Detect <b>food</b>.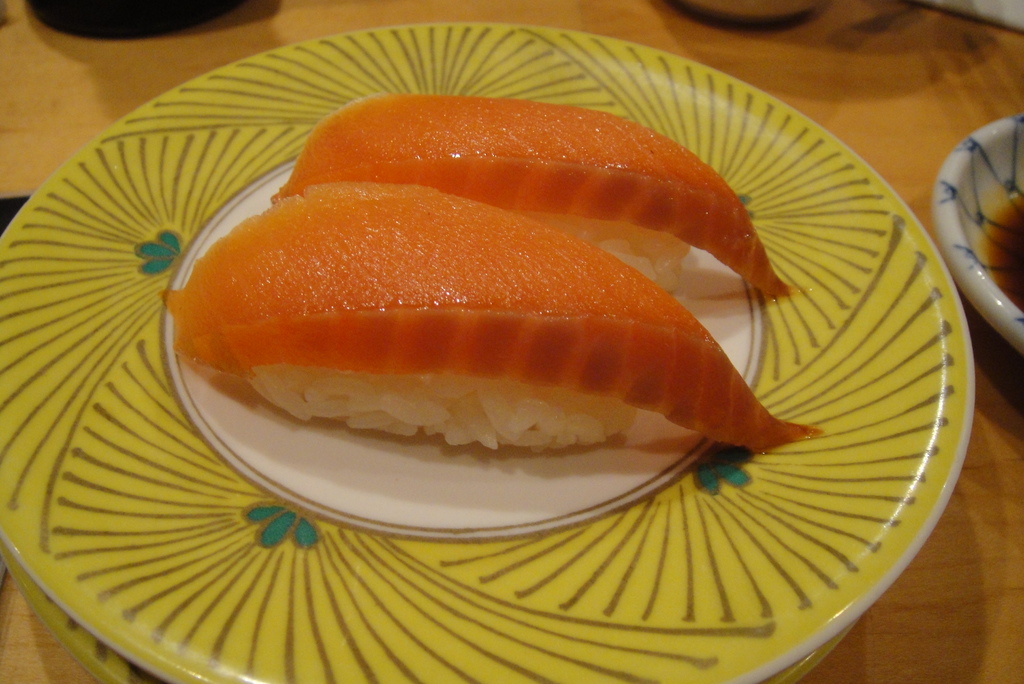
Detected at l=271, t=101, r=790, b=304.
